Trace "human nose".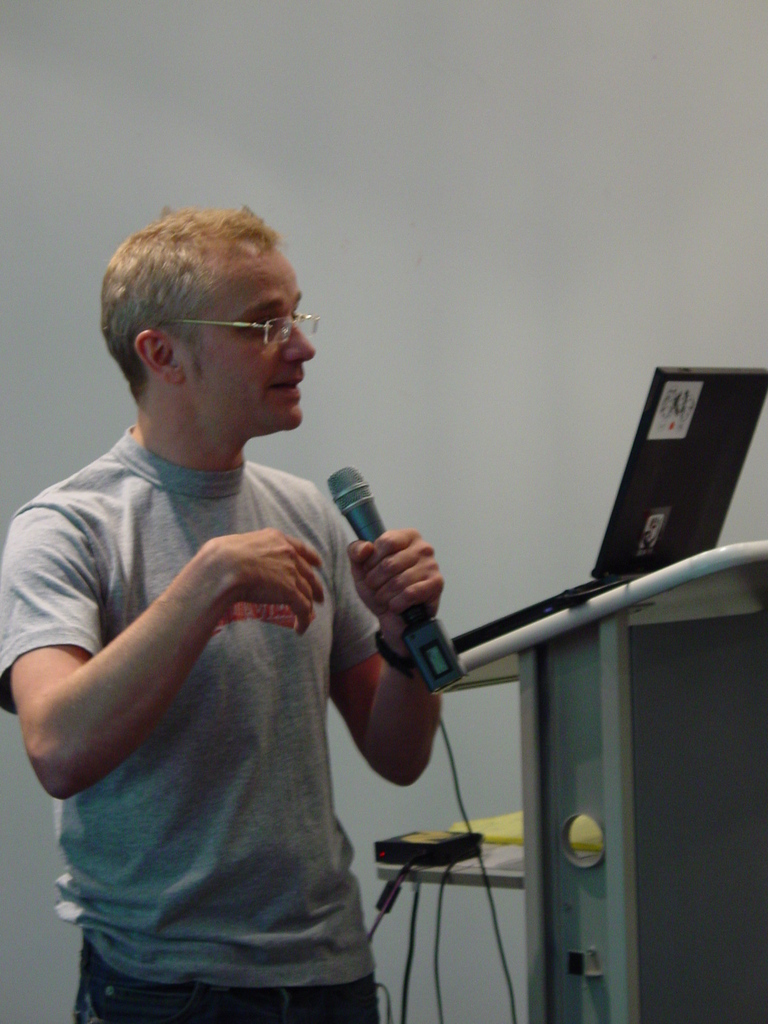
Traced to pyautogui.locateOnScreen(285, 330, 312, 364).
